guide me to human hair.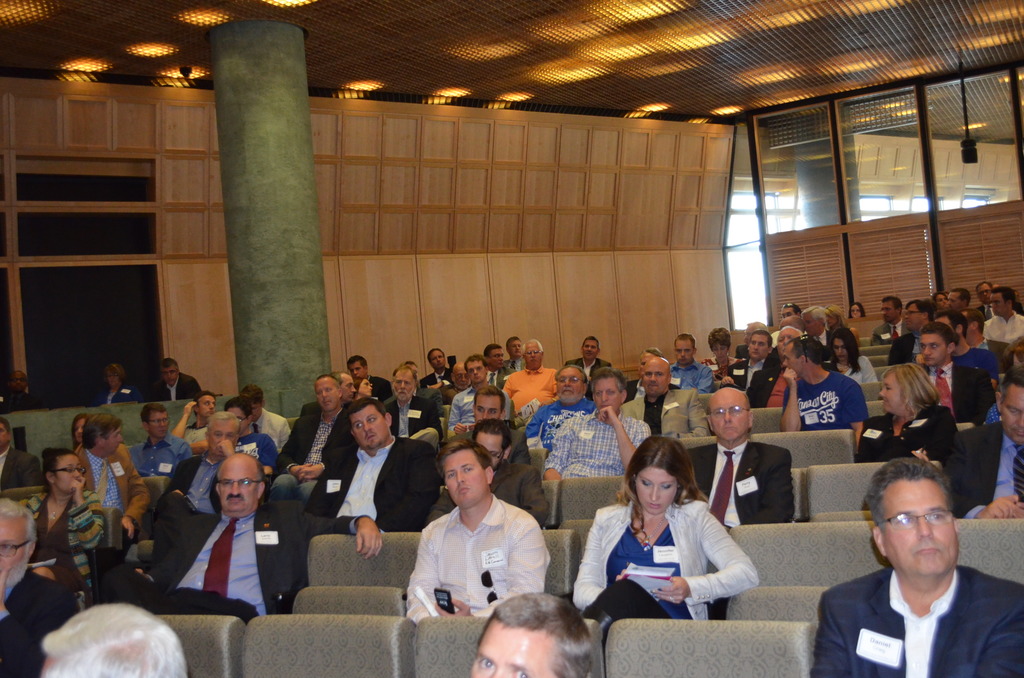
Guidance: region(906, 300, 934, 315).
